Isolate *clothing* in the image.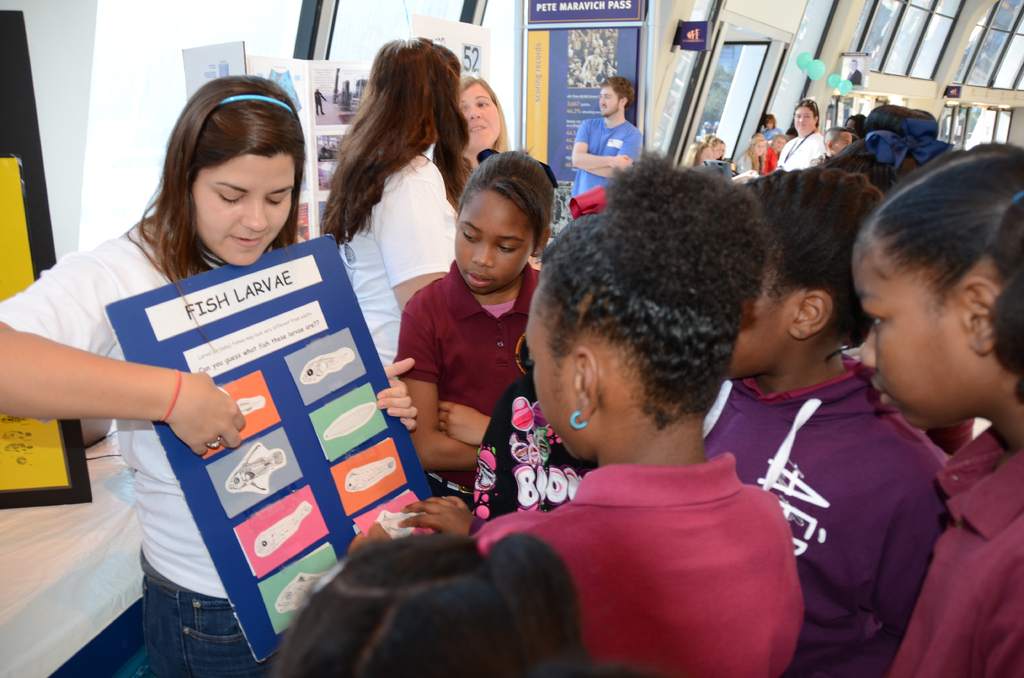
Isolated region: l=707, t=372, r=955, b=677.
